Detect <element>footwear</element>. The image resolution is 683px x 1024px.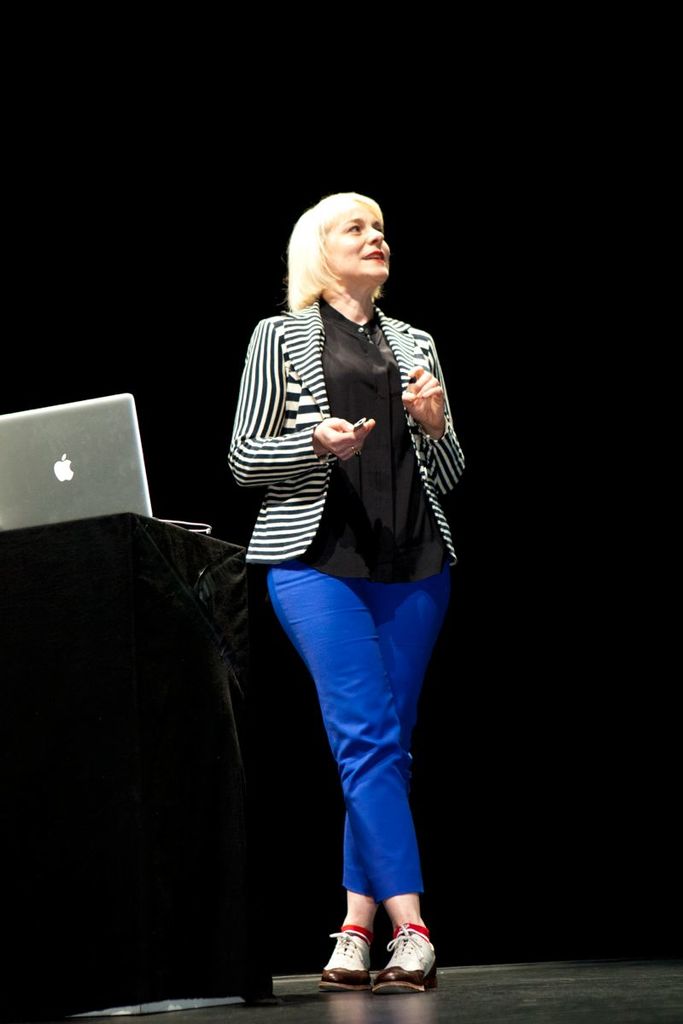
region(368, 926, 437, 997).
